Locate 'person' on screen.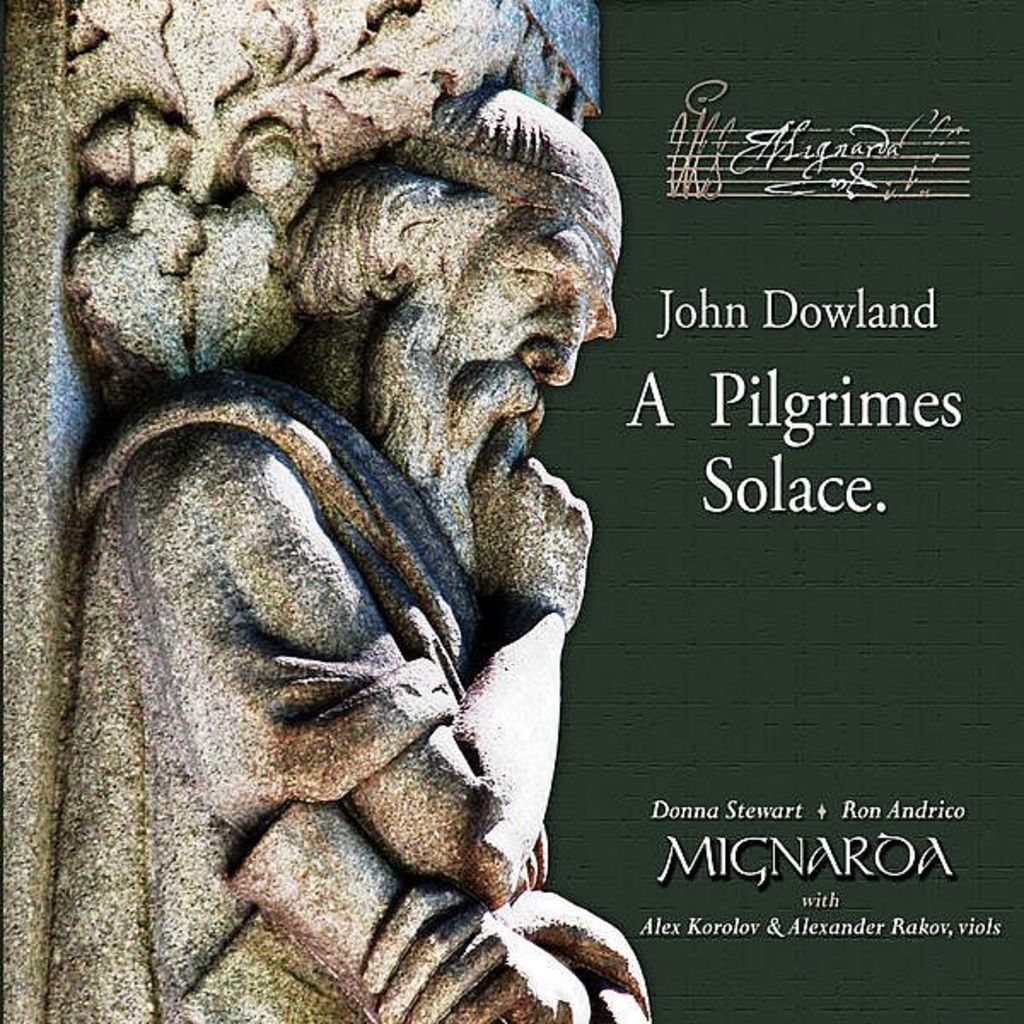
On screen at Rect(87, 19, 701, 1023).
